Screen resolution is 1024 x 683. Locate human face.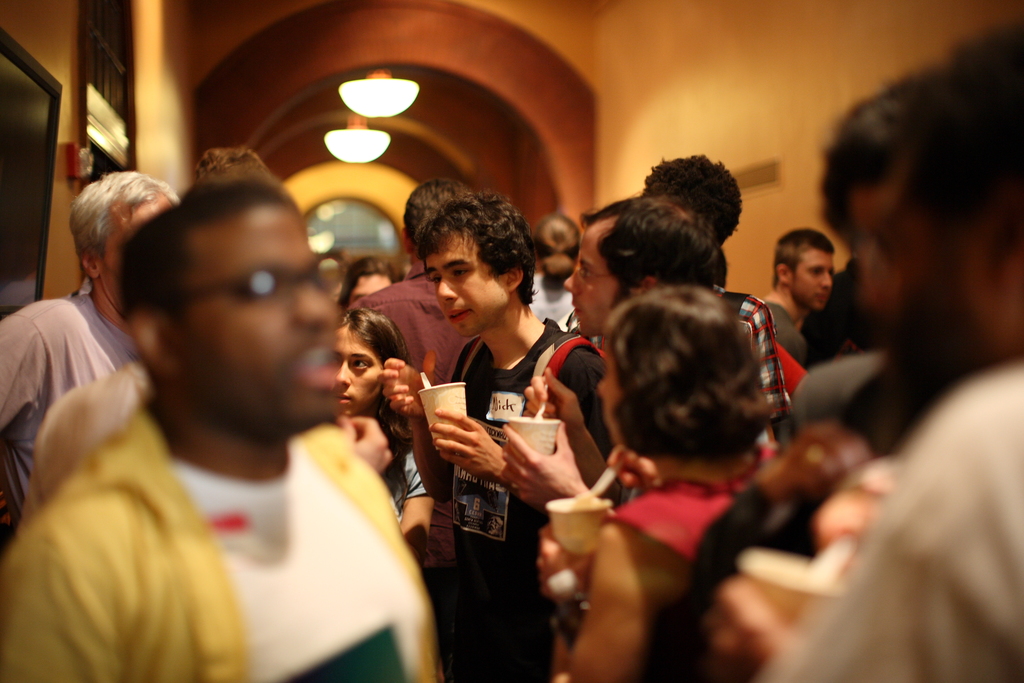
<bbox>562, 229, 605, 333</bbox>.
